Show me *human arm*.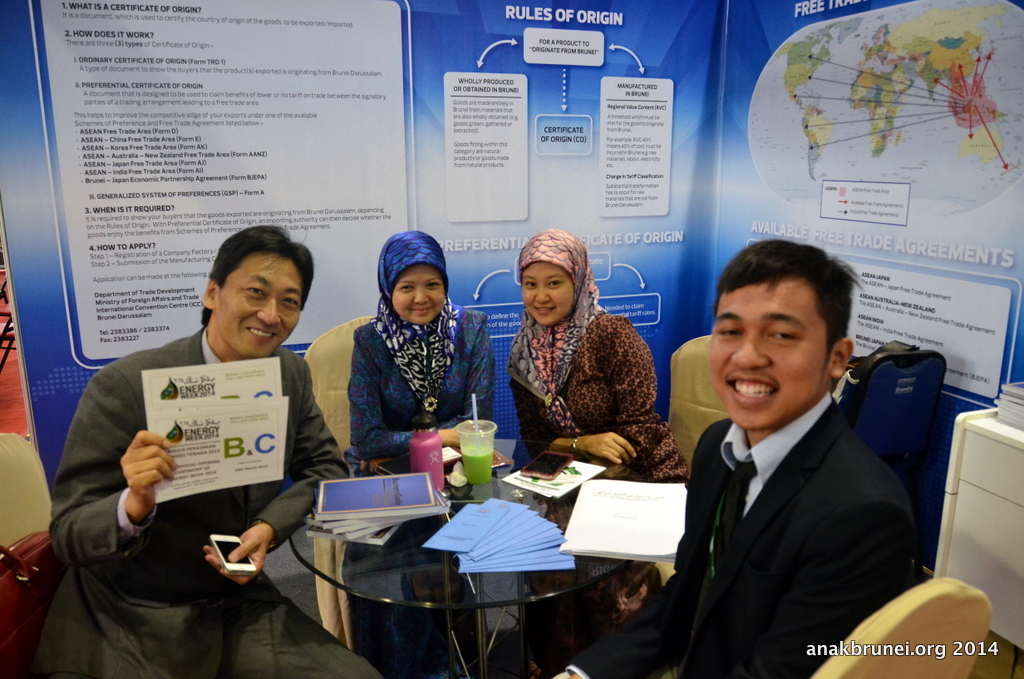
*human arm* is here: Rect(733, 501, 922, 678).
